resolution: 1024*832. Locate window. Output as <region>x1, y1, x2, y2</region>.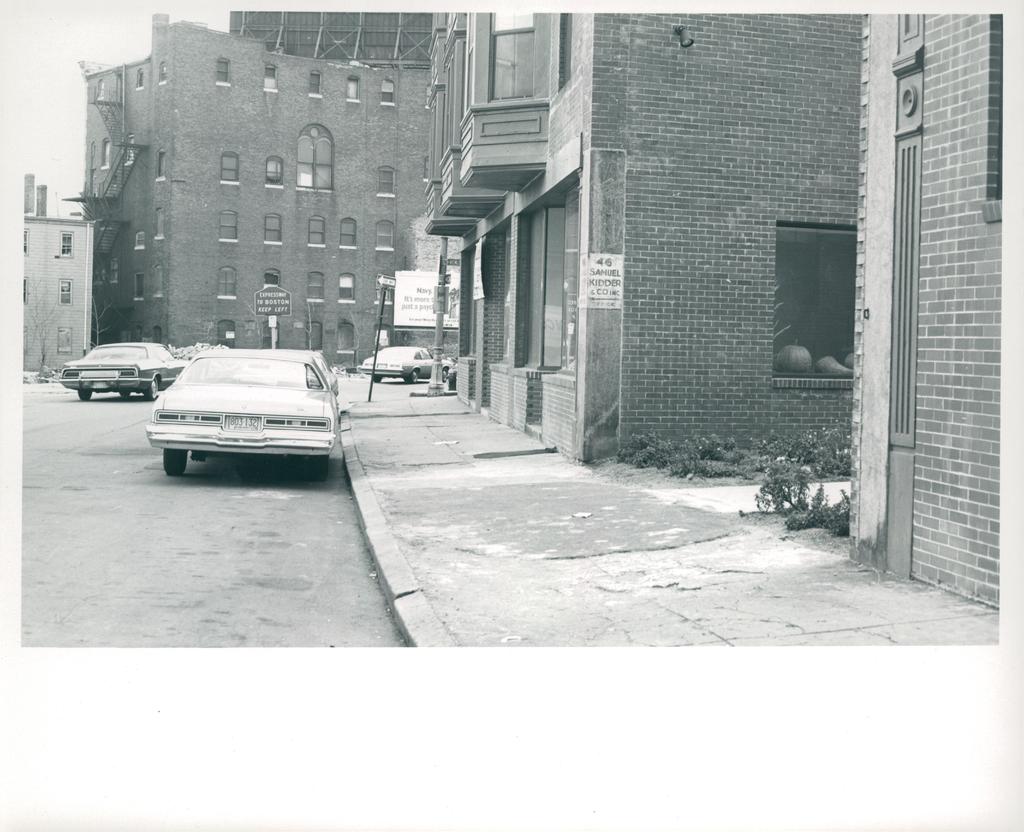
<region>380, 76, 393, 106</region>.
